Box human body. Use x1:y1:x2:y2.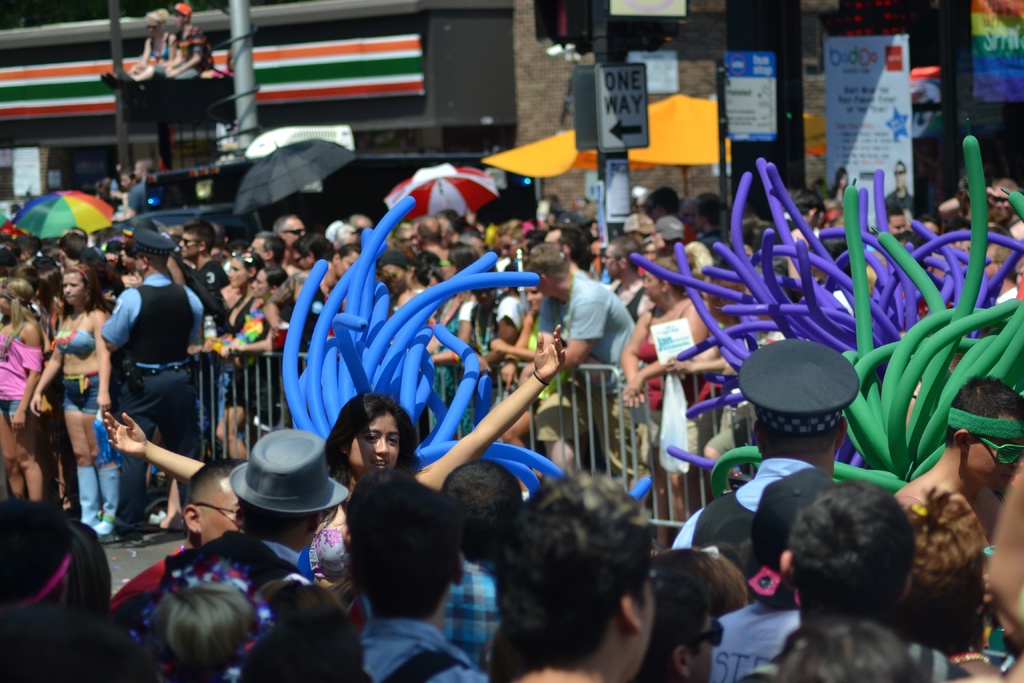
252:573:358:682.
